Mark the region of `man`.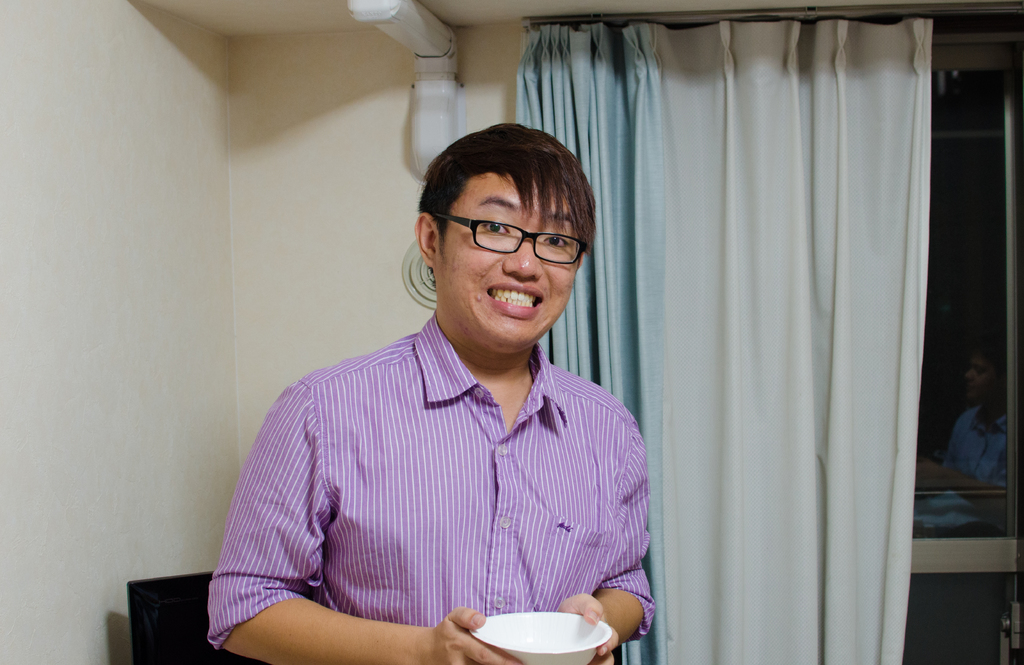
Region: [left=205, top=120, right=657, bottom=664].
